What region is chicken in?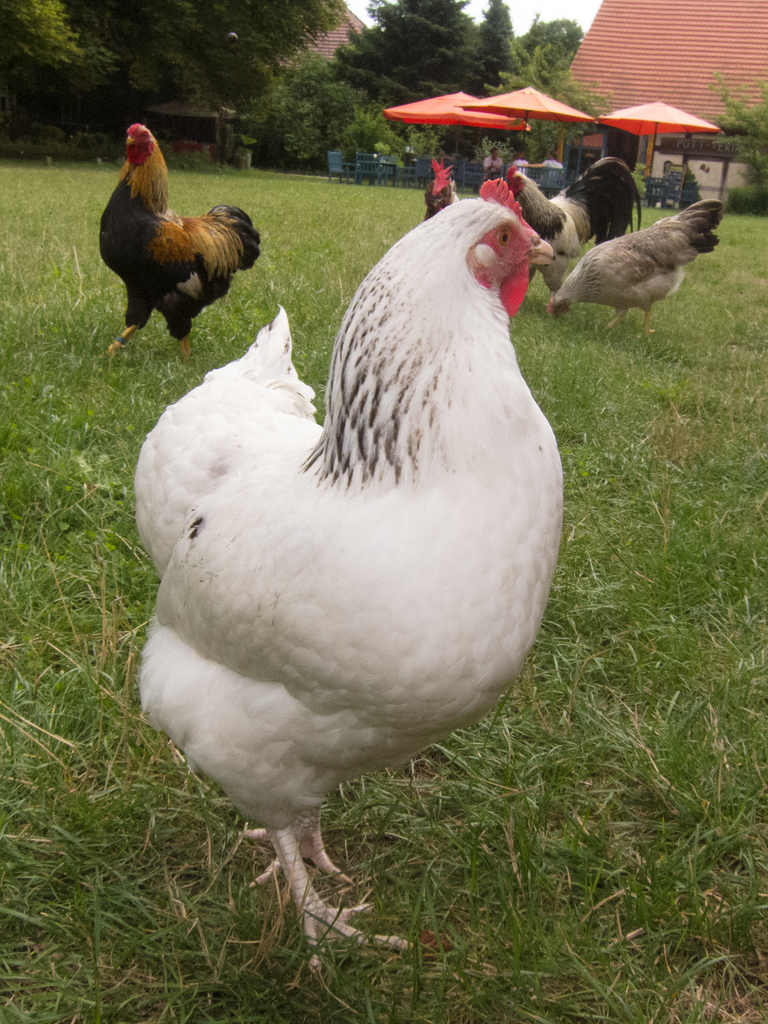
541:196:724:345.
